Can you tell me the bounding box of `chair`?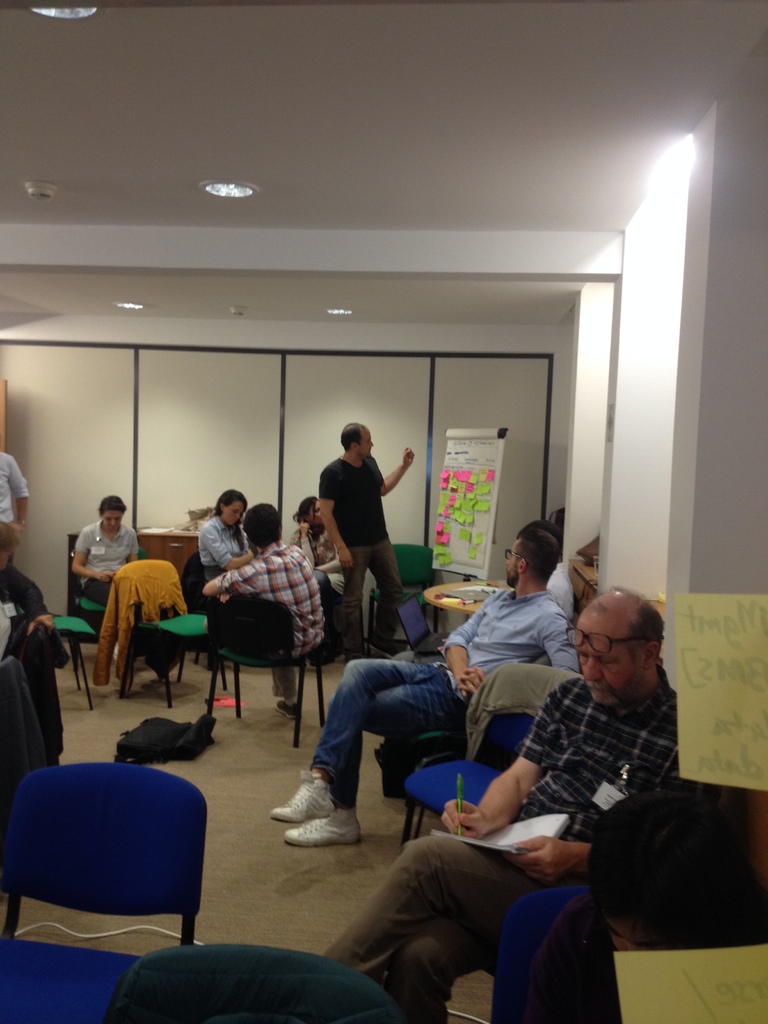
x1=102, y1=940, x2=404, y2=1023.
